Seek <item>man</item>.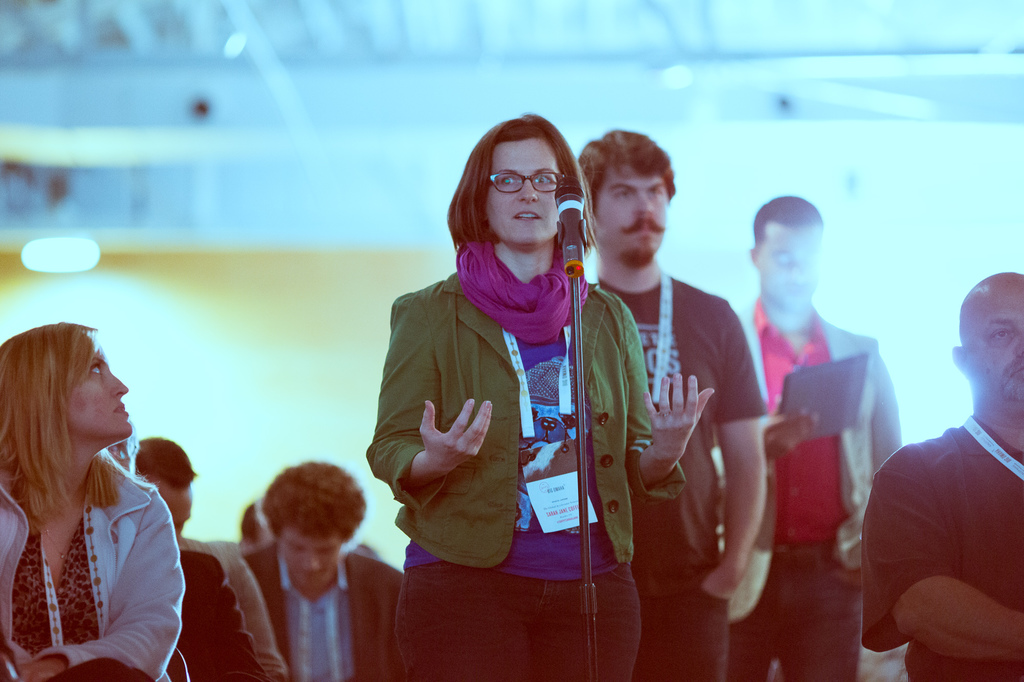
[855,299,1023,681].
